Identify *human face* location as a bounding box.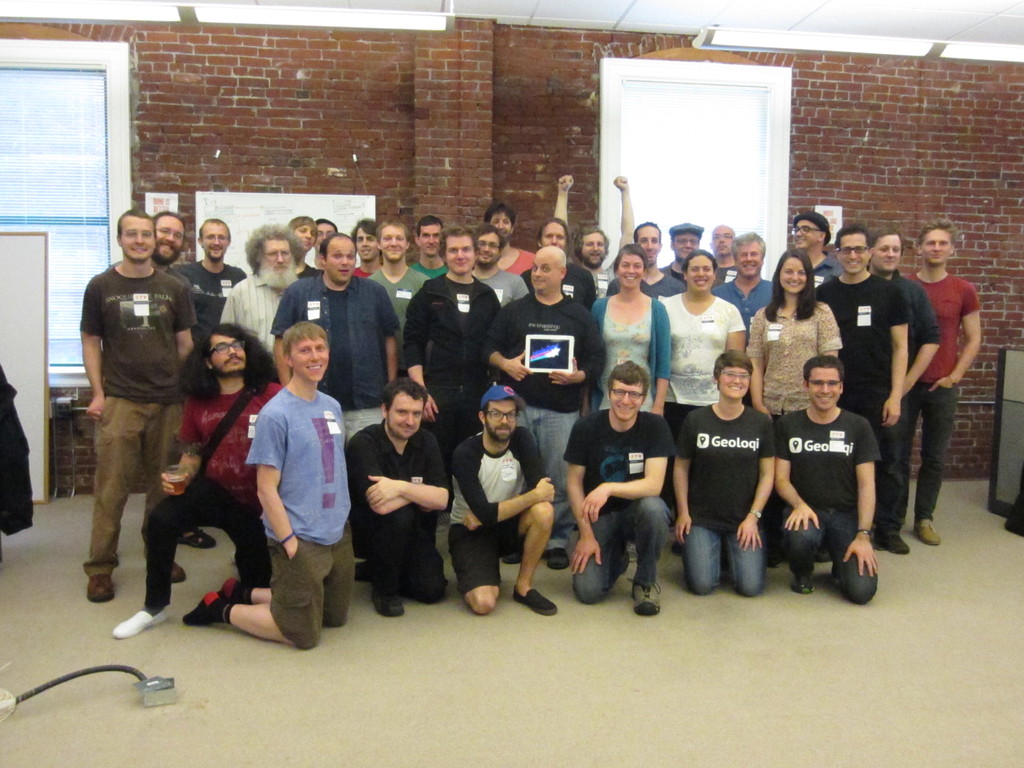
{"x1": 381, "y1": 225, "x2": 406, "y2": 262}.
